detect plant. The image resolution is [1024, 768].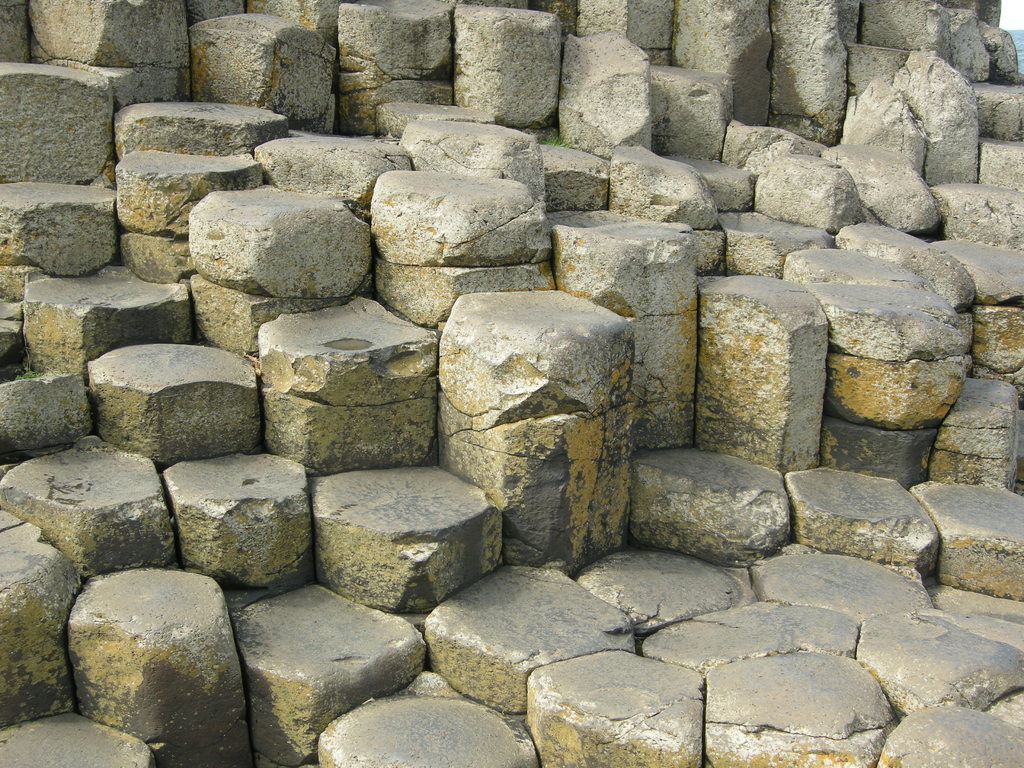
x1=525, y1=126, x2=578, y2=151.
